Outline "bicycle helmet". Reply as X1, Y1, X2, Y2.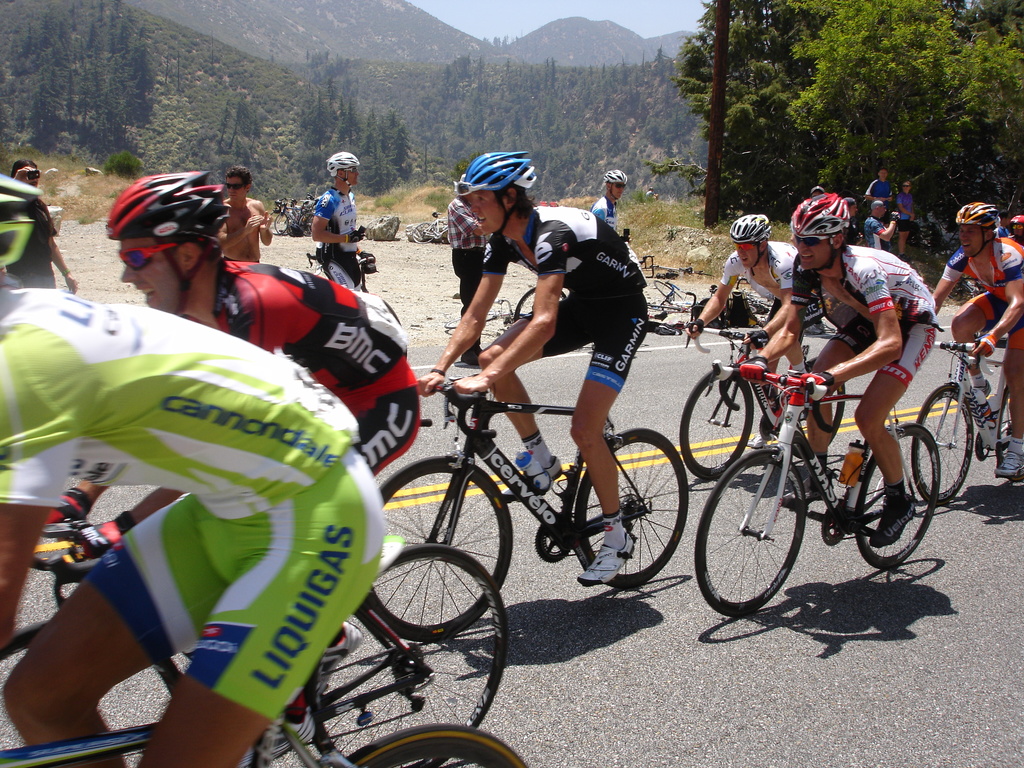
731, 213, 774, 244.
